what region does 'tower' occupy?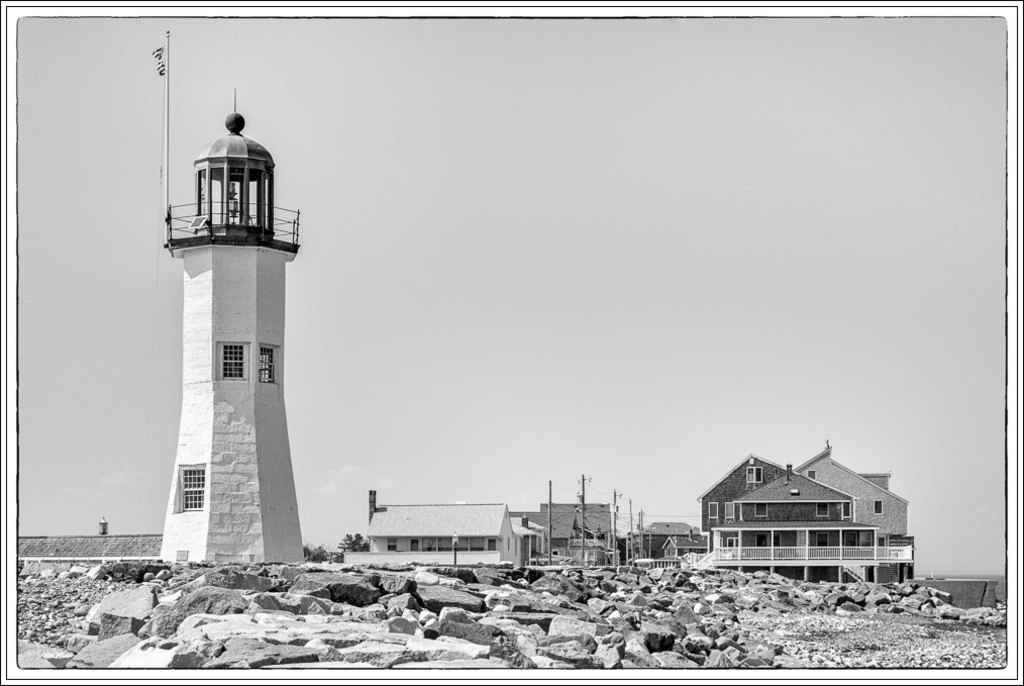
<box>143,86,303,563</box>.
